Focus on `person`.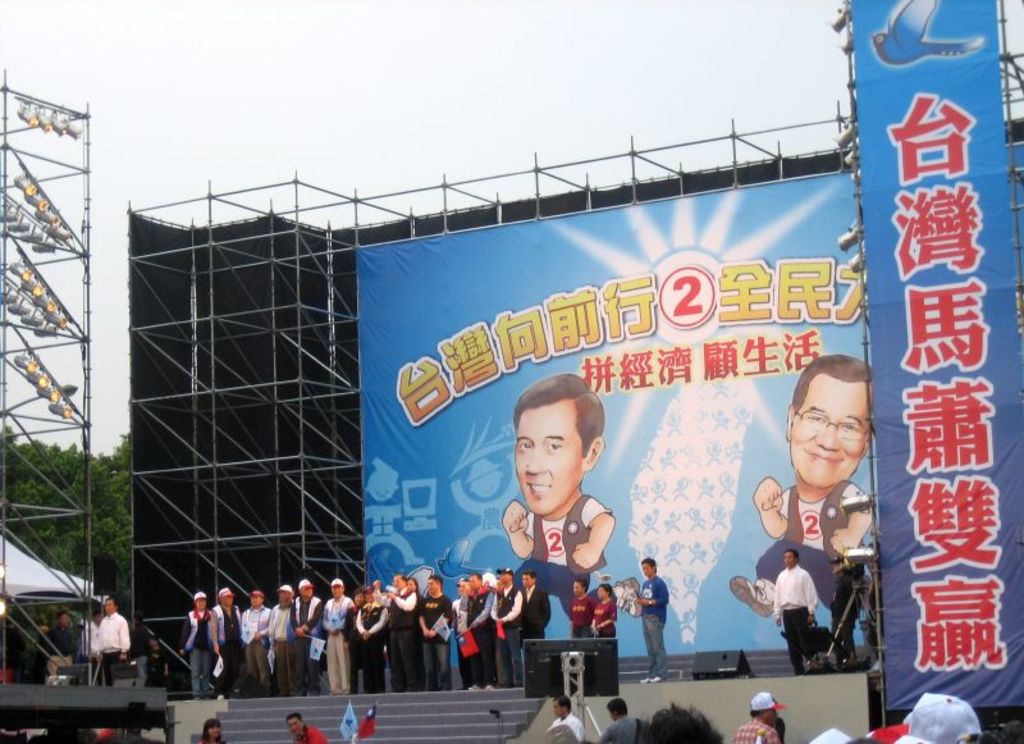
Focused at left=586, top=585, right=616, bottom=638.
